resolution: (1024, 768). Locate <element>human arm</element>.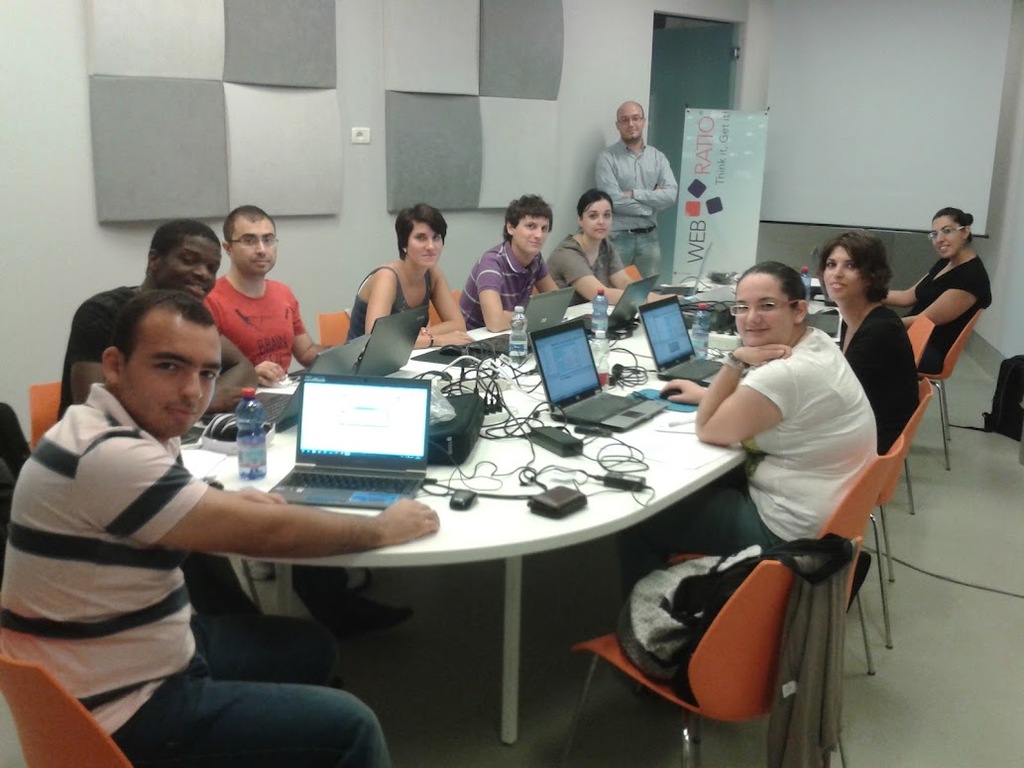
crop(288, 295, 348, 374).
